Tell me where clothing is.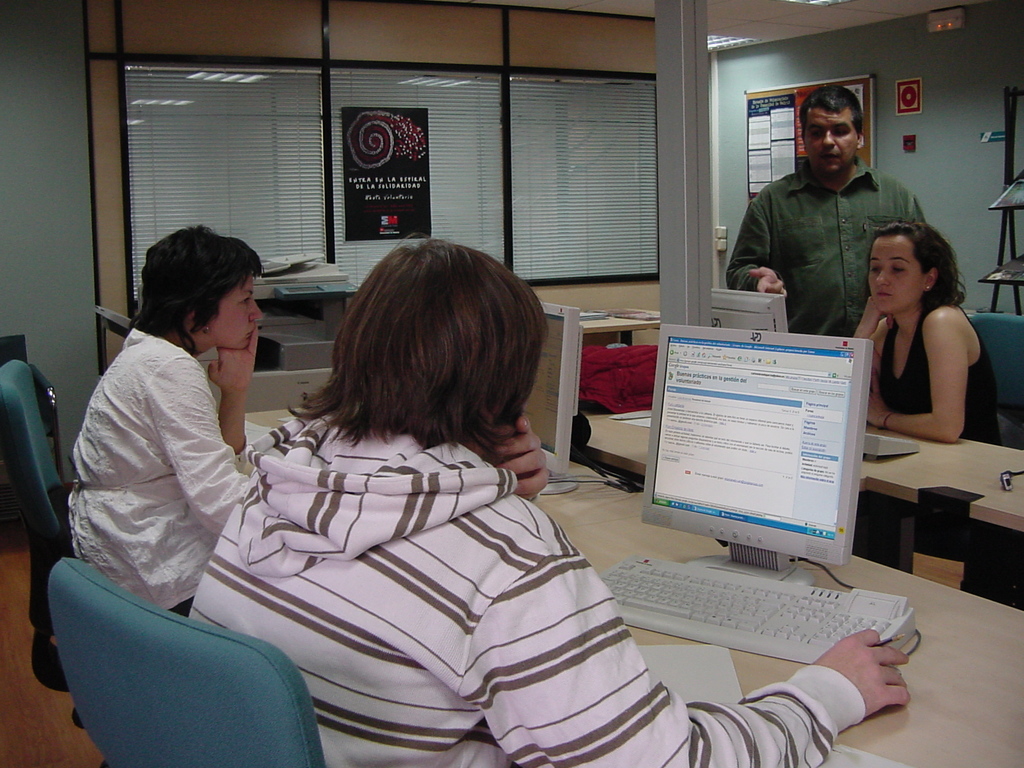
clothing is at rect(194, 416, 863, 767).
